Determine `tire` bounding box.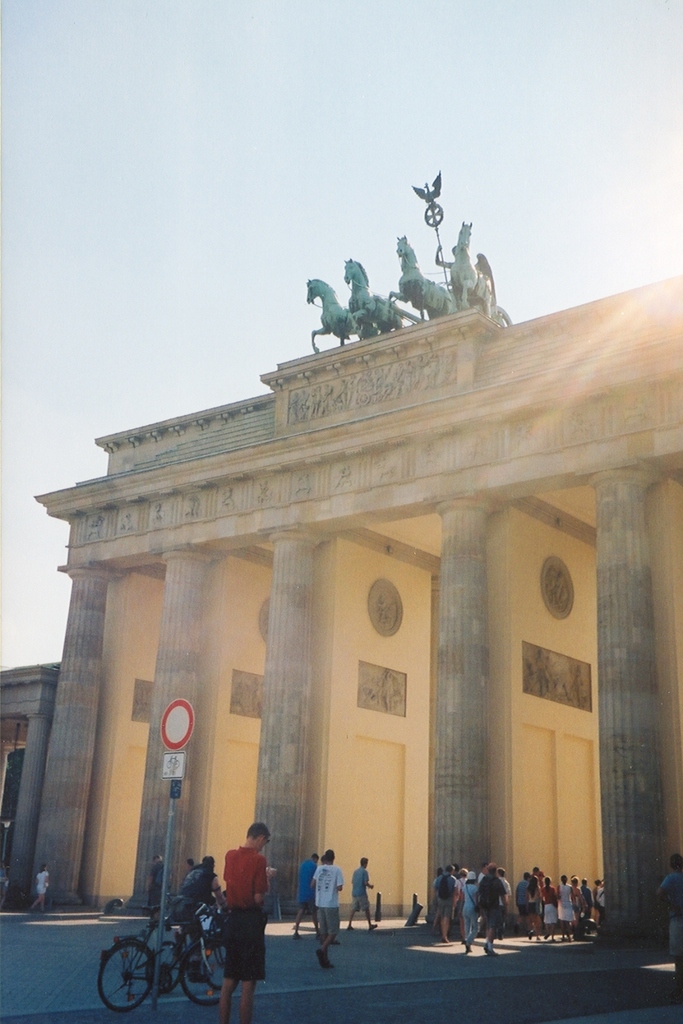
Determined: <box>183,937,248,1004</box>.
